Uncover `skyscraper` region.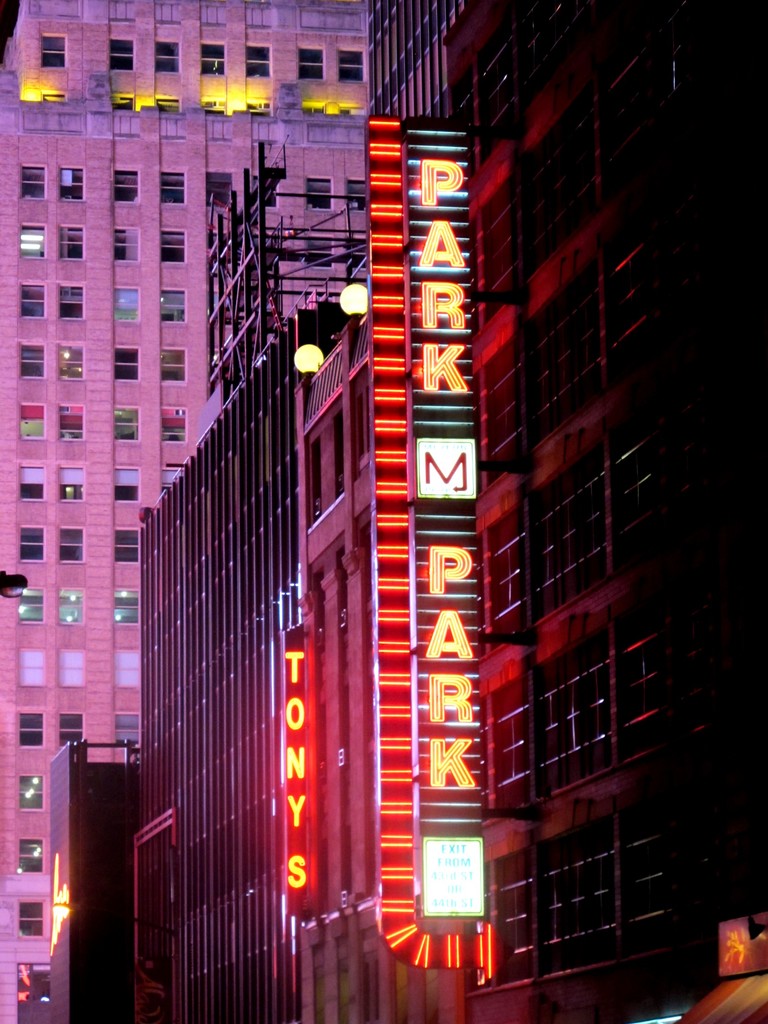
Uncovered: [0, 0, 378, 1023].
